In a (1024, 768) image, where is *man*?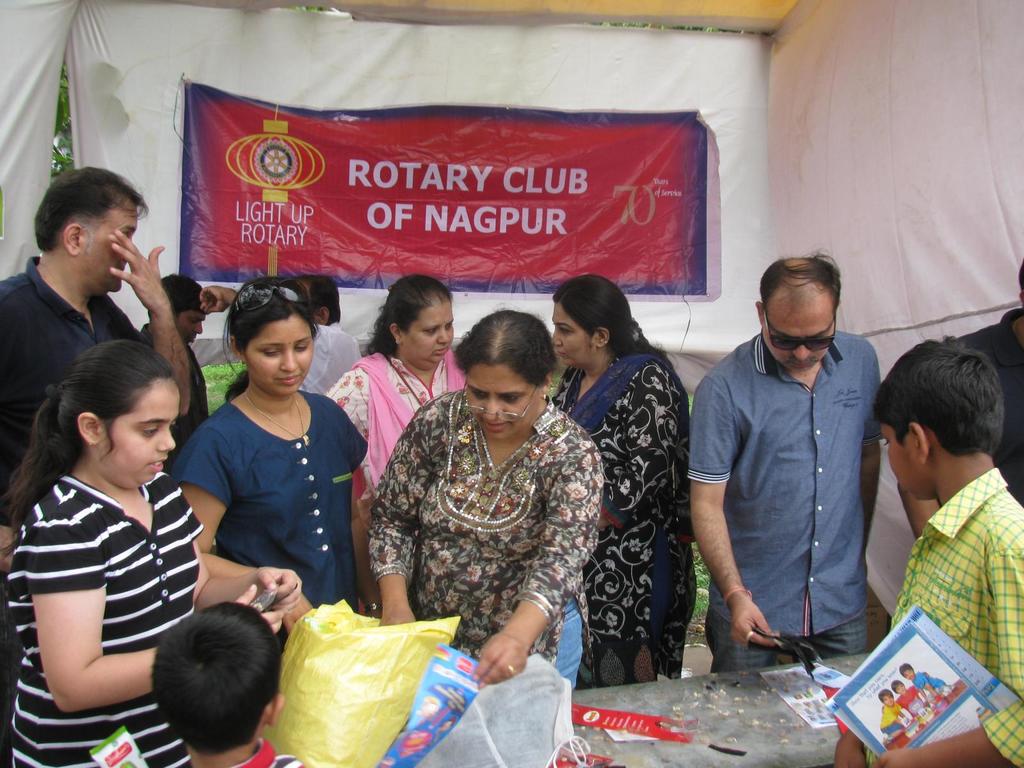
pyautogui.locateOnScreen(201, 265, 356, 399).
